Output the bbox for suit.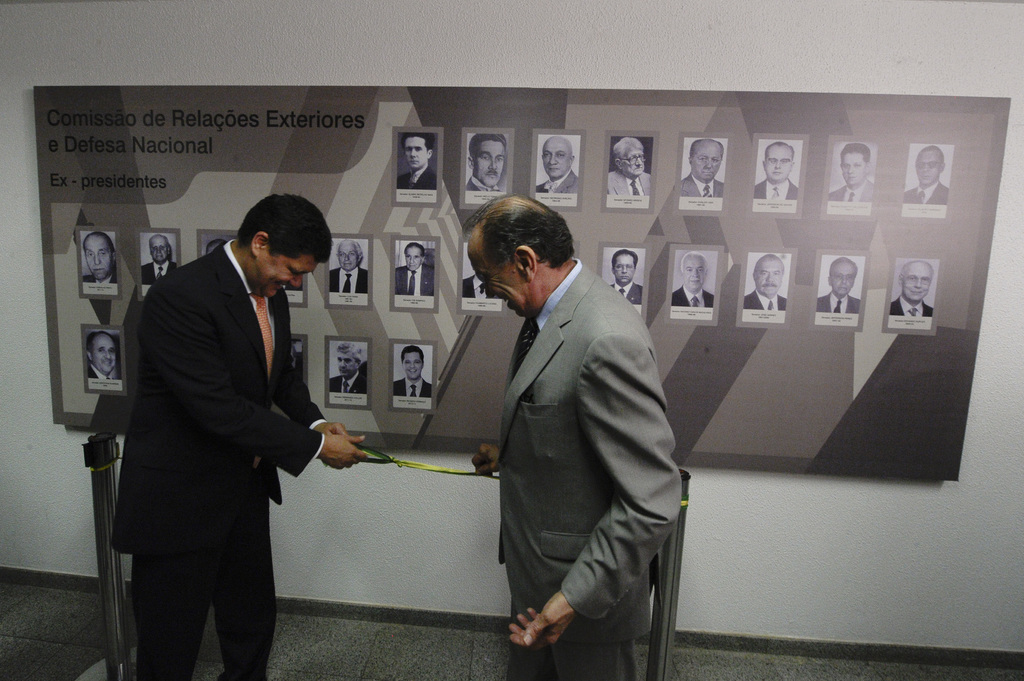
<region>680, 170, 726, 198</region>.
